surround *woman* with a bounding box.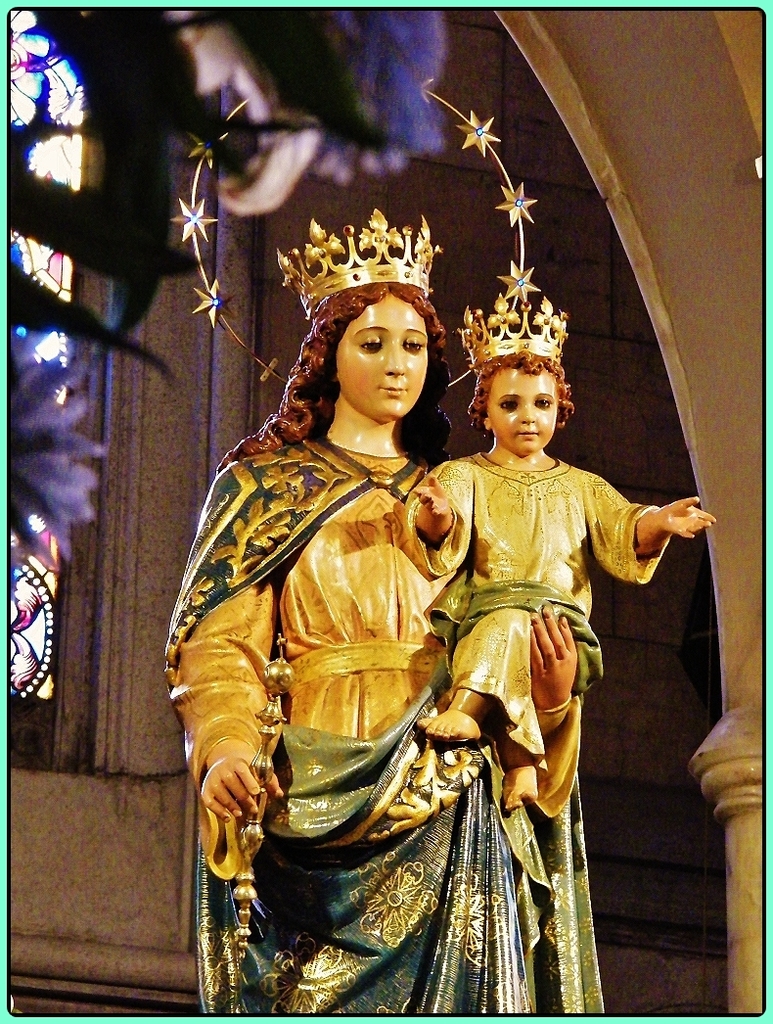
box(232, 217, 597, 952).
